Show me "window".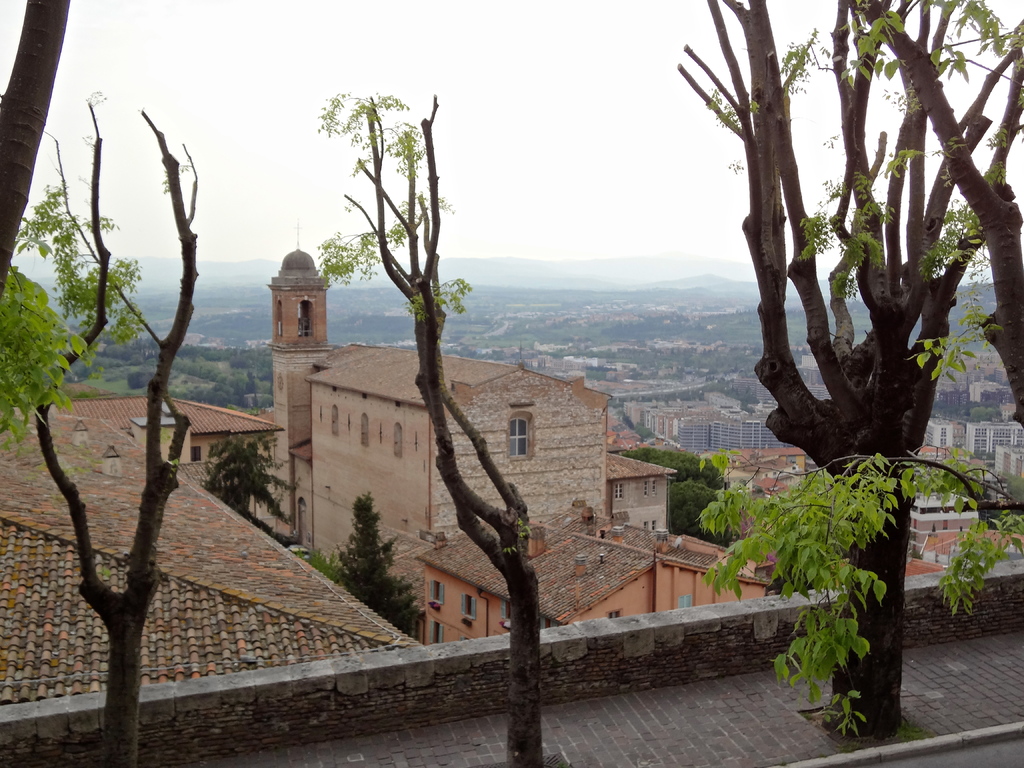
"window" is here: BBox(355, 406, 376, 449).
